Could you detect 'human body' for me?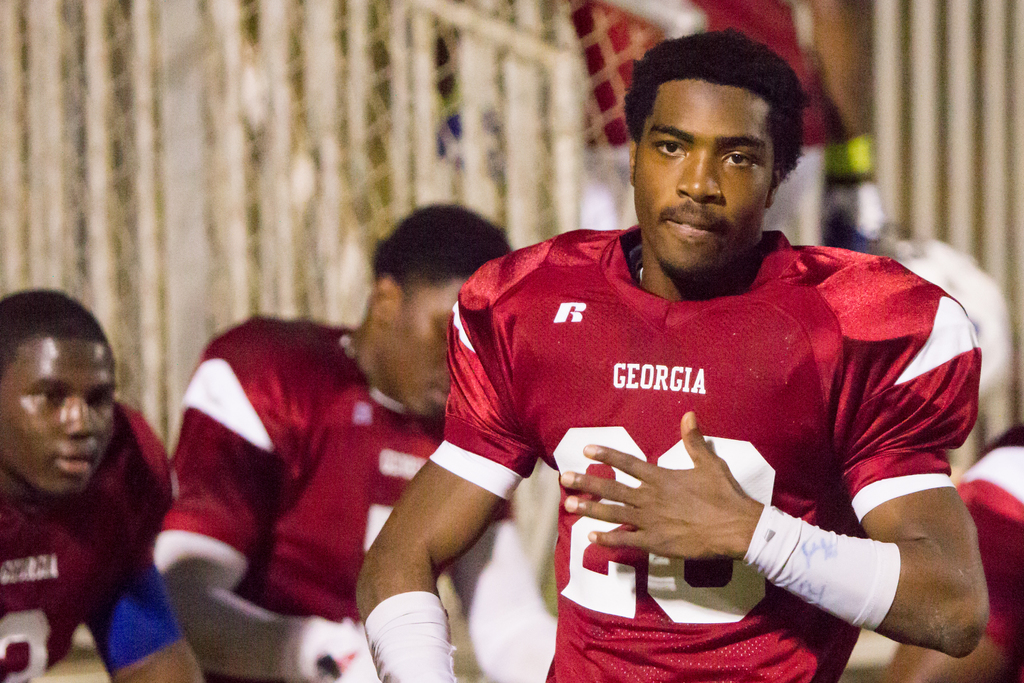
Detection result: detection(890, 441, 1023, 682).
